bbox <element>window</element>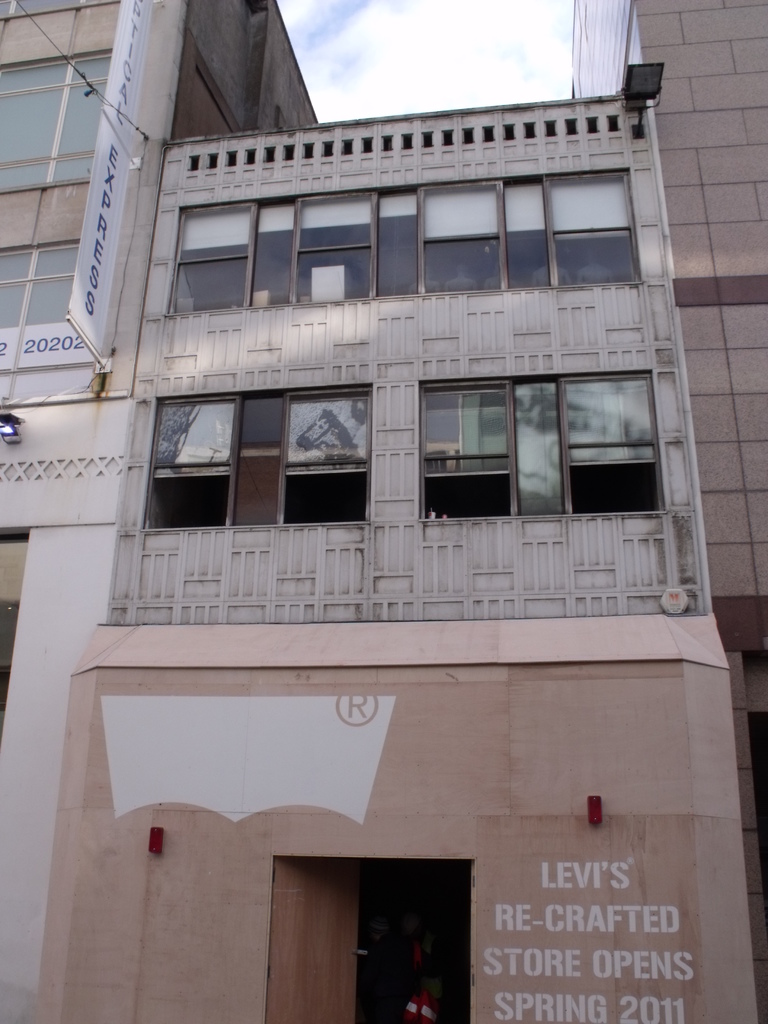
{"left": 169, "top": 168, "right": 632, "bottom": 316}
